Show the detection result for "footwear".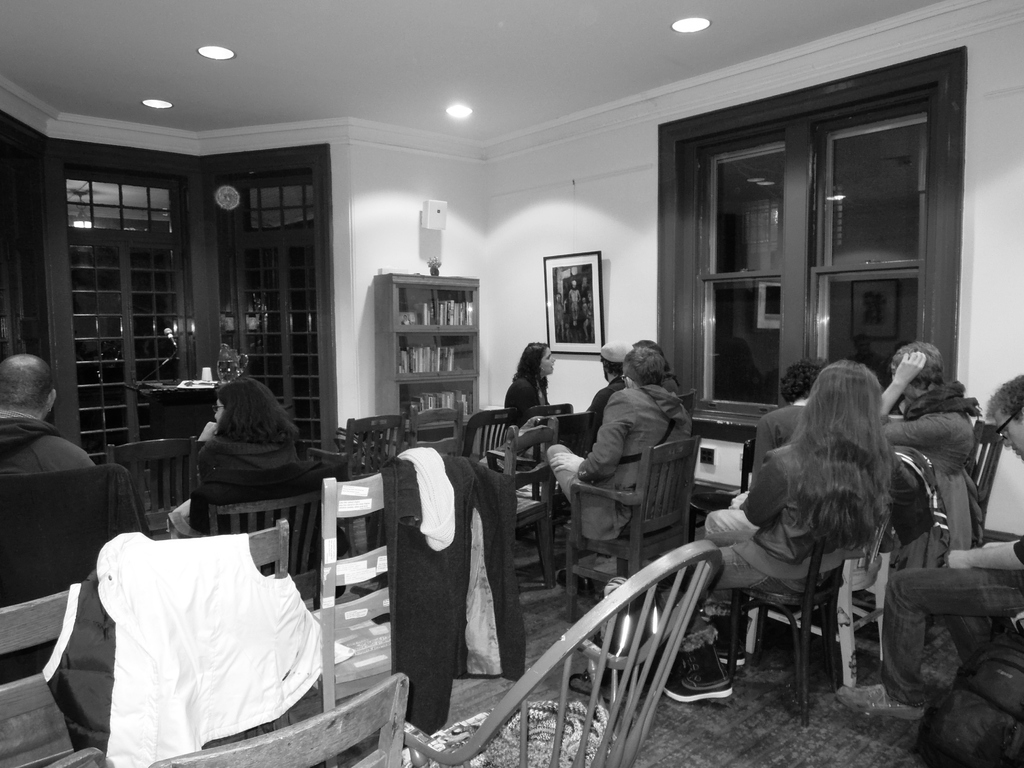
[567, 669, 611, 704].
